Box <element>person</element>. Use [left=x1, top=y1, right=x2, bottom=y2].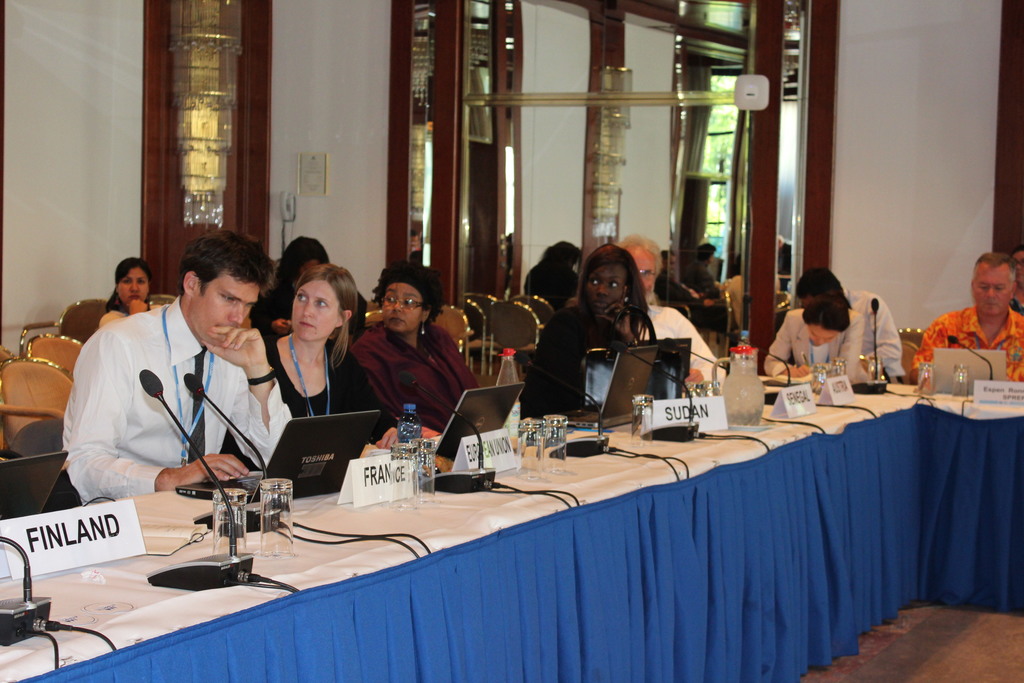
[left=64, top=229, right=276, bottom=539].
